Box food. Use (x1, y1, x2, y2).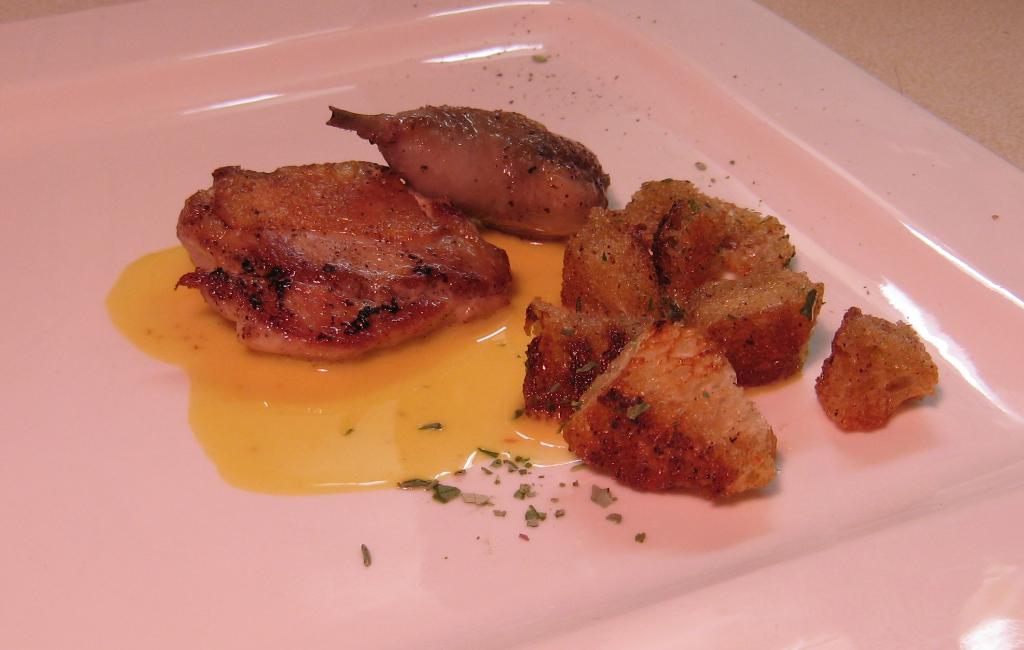
(615, 175, 831, 387).
